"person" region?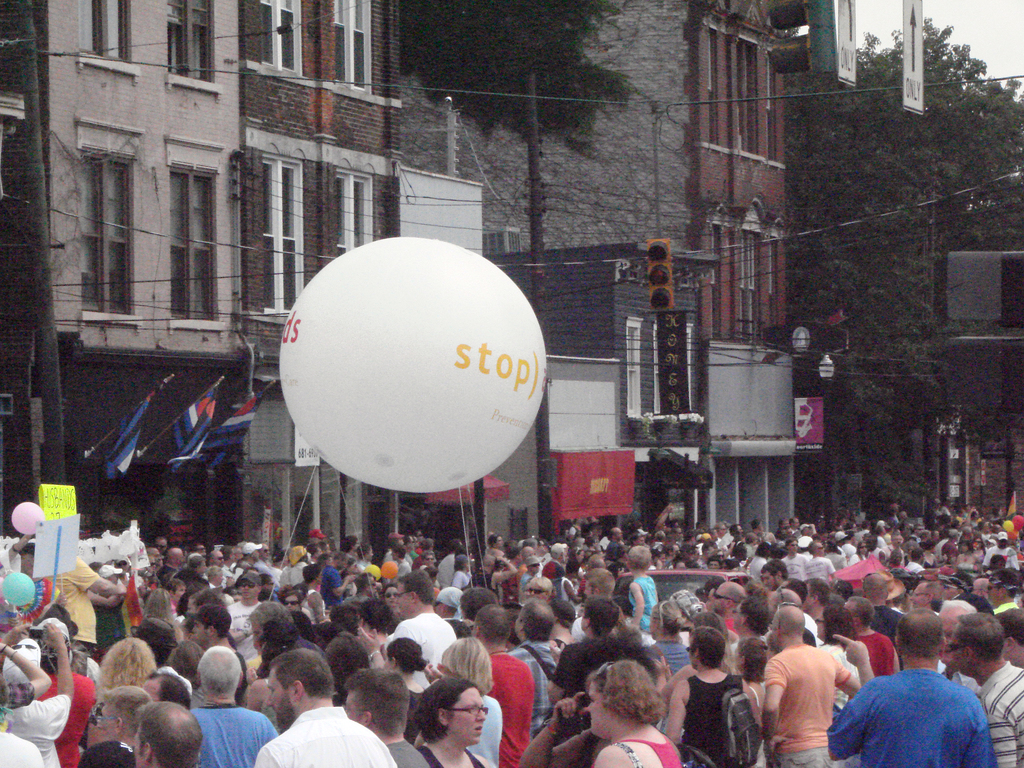
999,609,1023,672
